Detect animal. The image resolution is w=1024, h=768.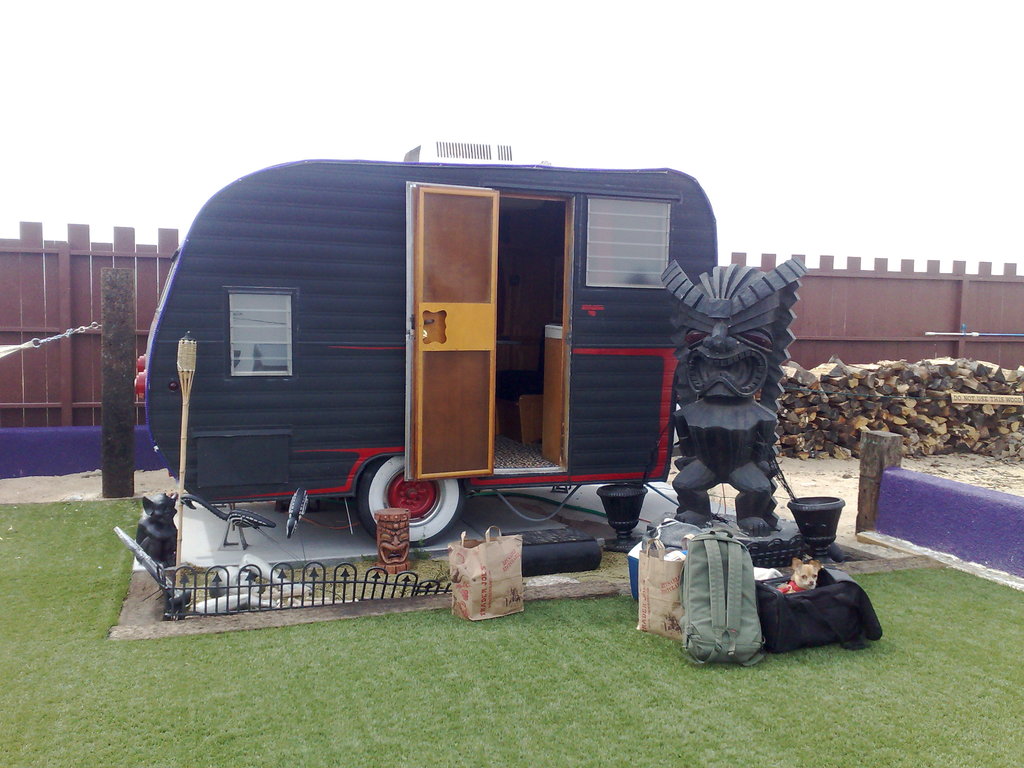
132/494/182/556.
